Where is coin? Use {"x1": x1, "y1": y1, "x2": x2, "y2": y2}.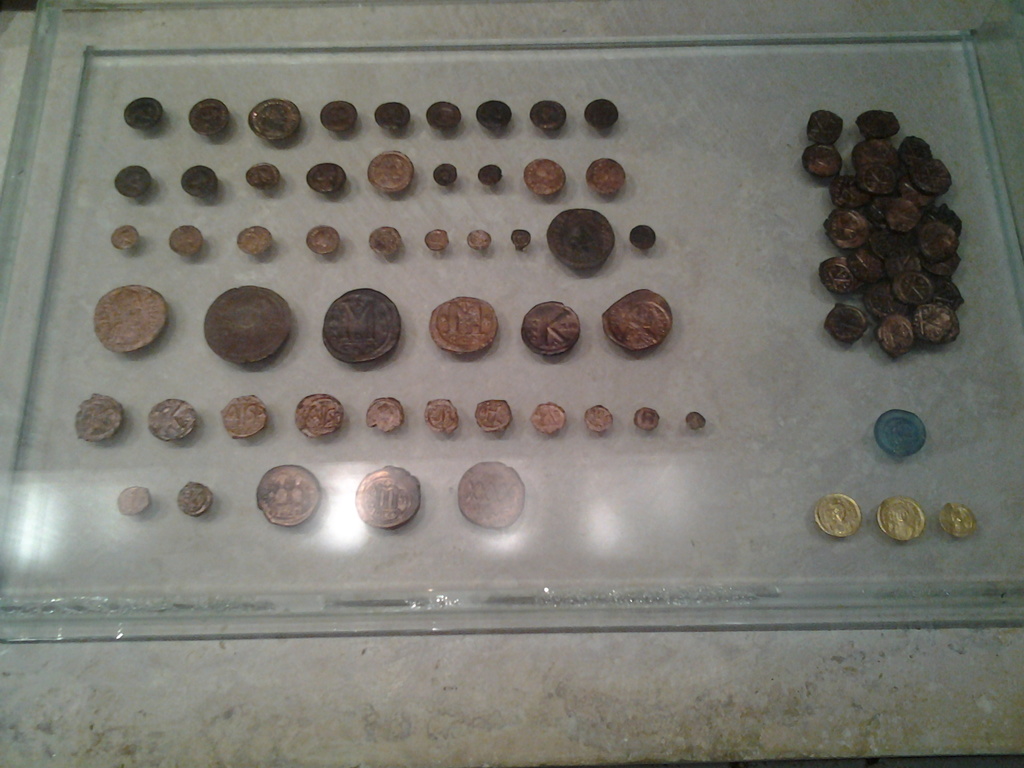
{"x1": 198, "y1": 283, "x2": 294, "y2": 362}.
